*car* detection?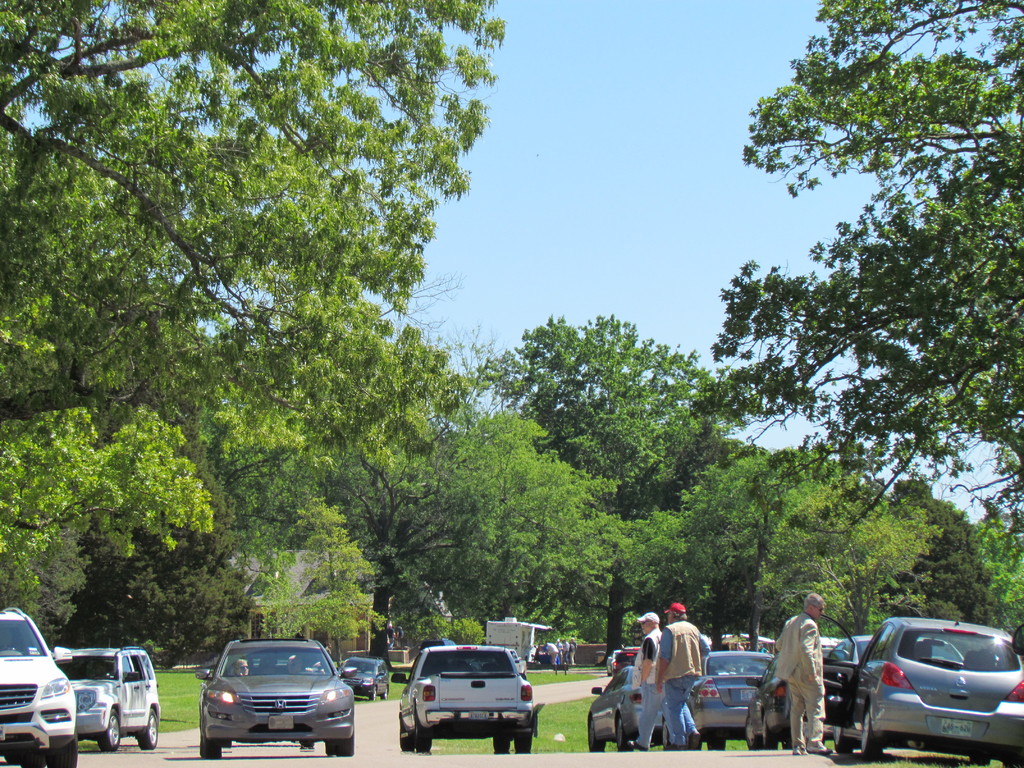
x1=817 y1=610 x2=1022 y2=755
